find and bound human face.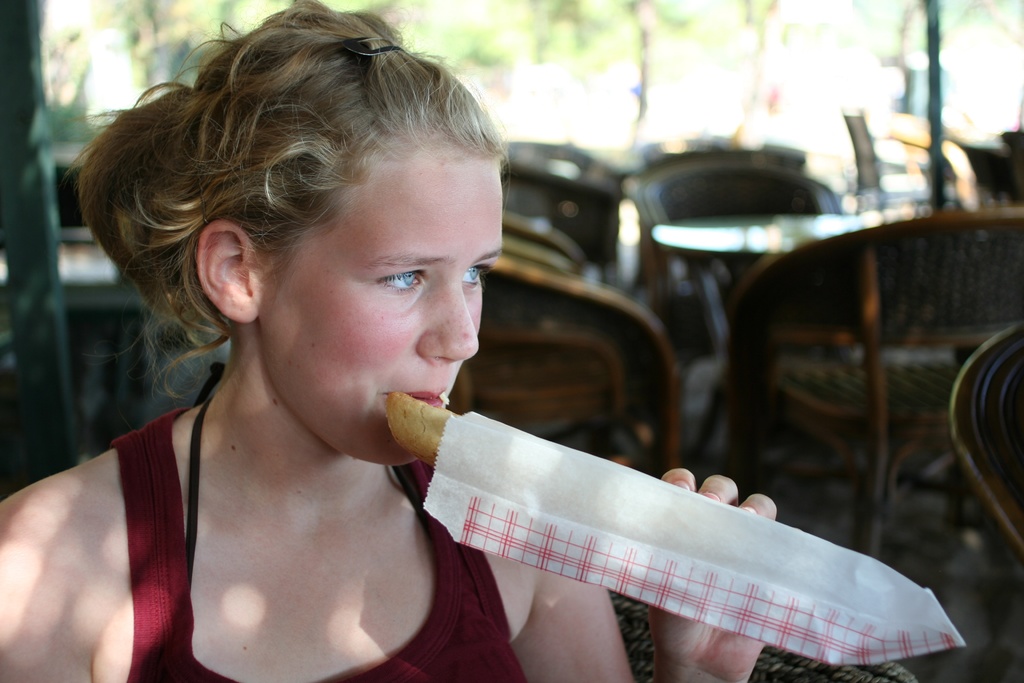
Bound: bbox(262, 154, 500, 468).
